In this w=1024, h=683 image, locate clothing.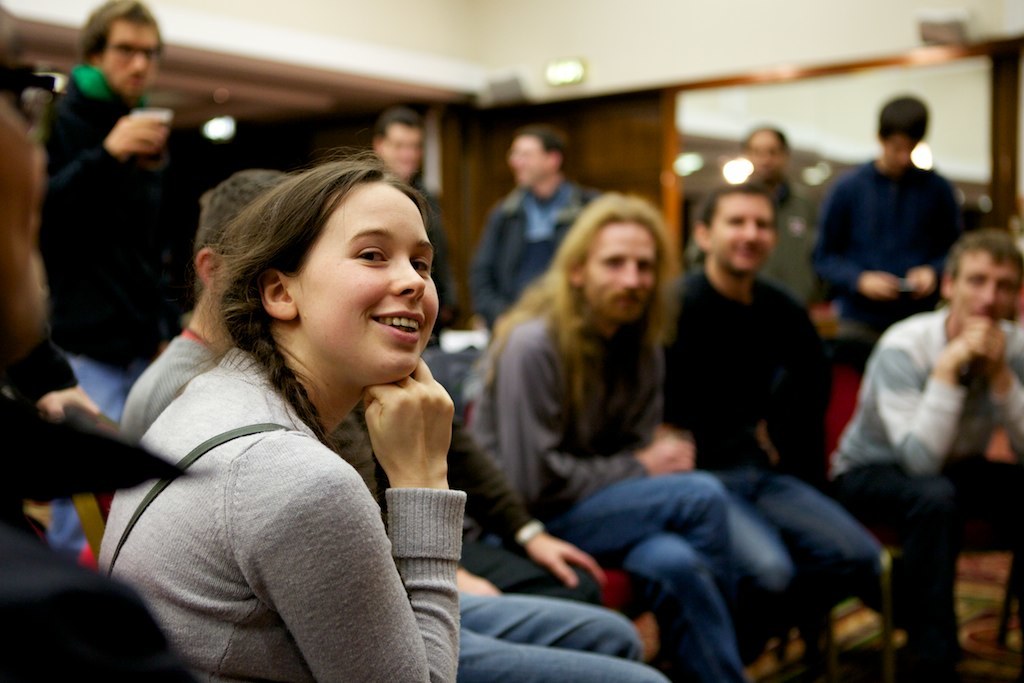
Bounding box: x1=33 y1=61 x2=190 y2=548.
